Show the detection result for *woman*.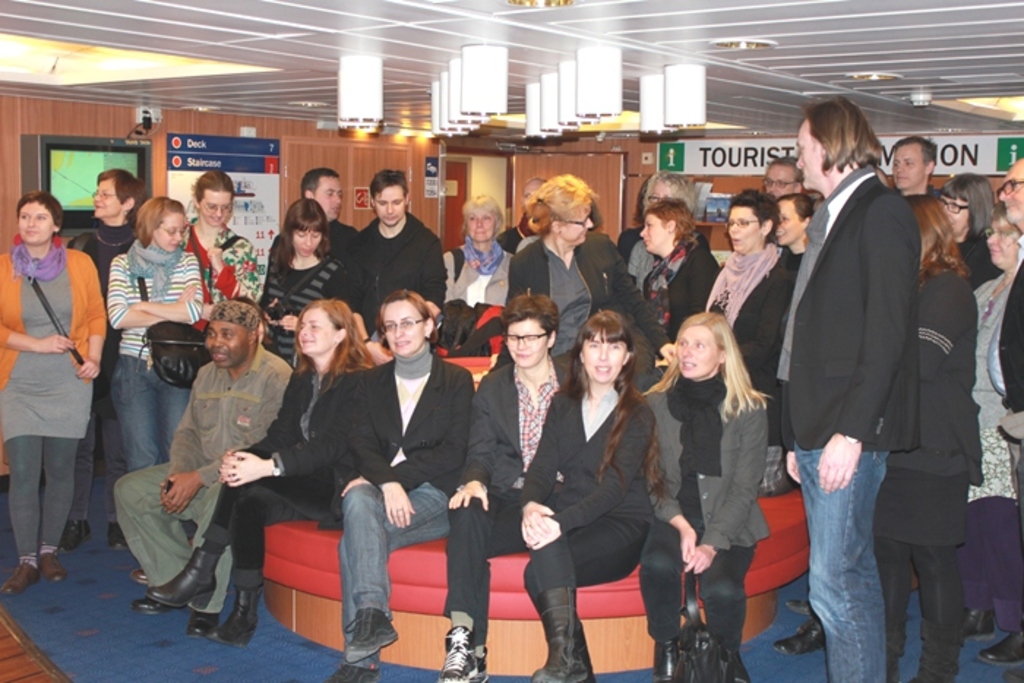
Rect(965, 209, 1023, 667).
